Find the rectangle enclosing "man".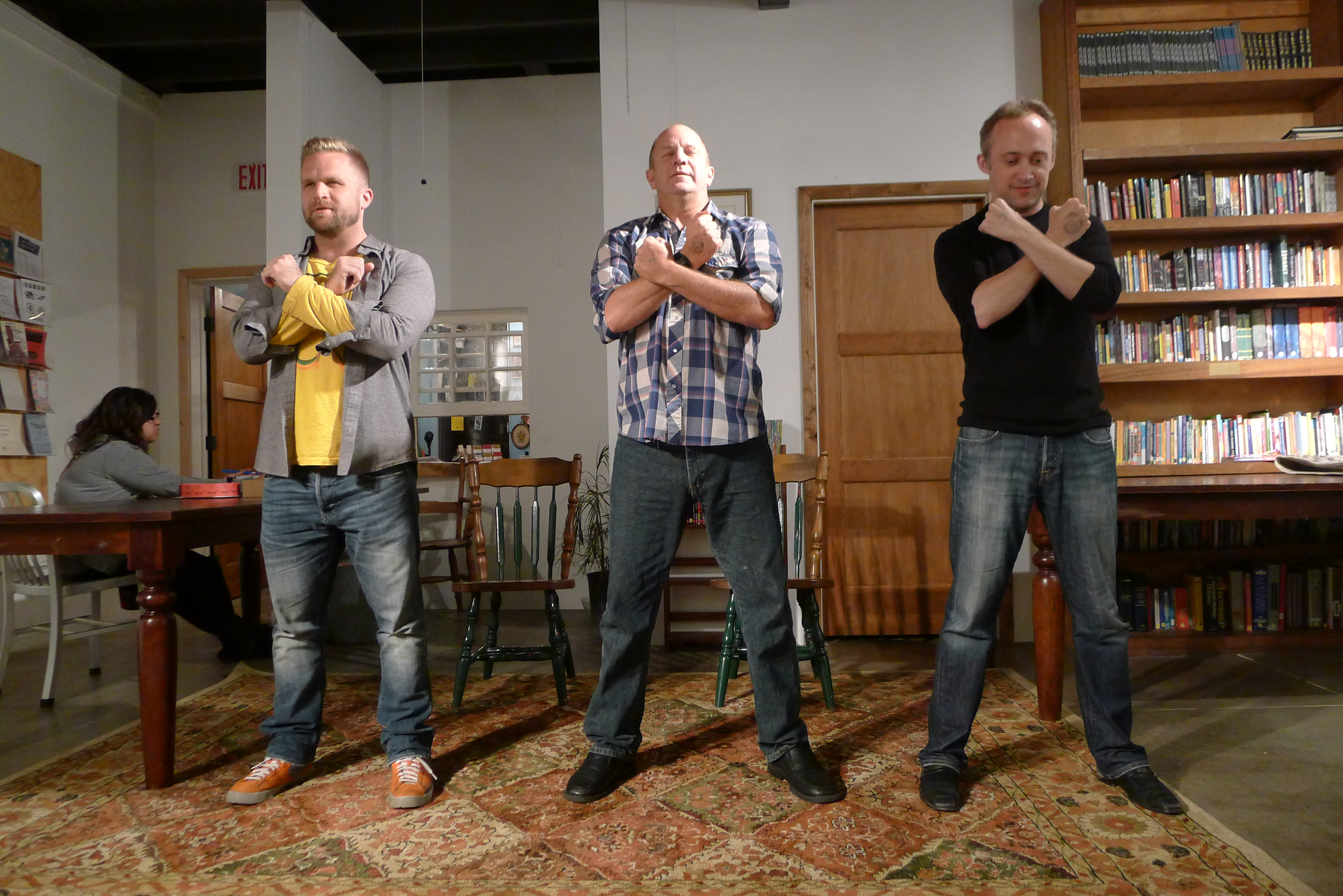
[left=326, top=34, right=421, bottom=289].
